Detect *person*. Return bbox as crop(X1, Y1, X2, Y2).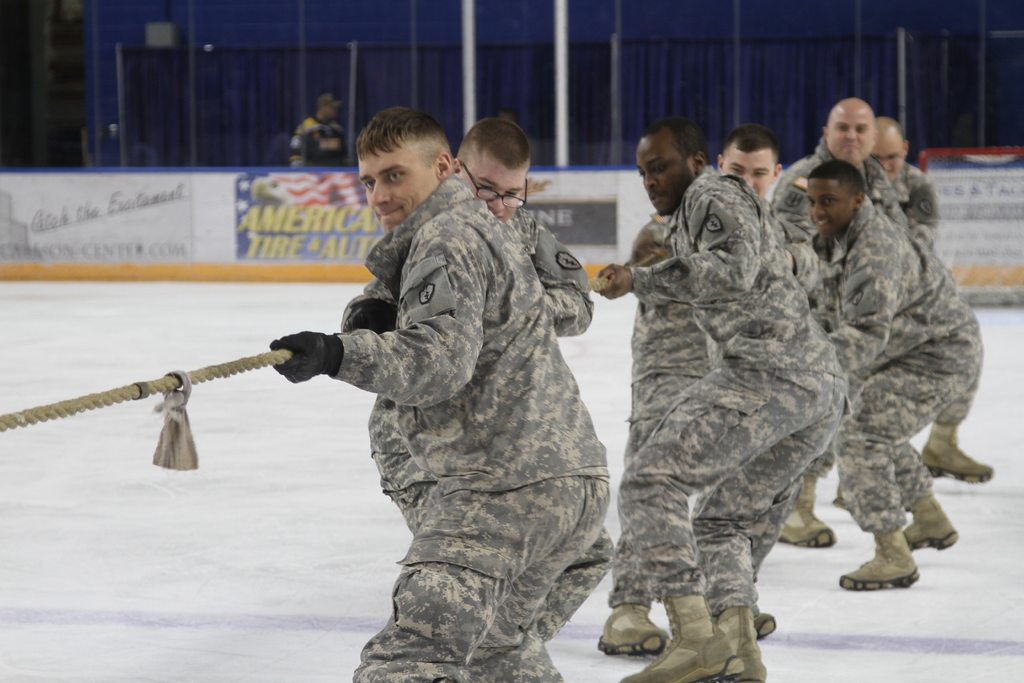
crop(767, 92, 907, 544).
